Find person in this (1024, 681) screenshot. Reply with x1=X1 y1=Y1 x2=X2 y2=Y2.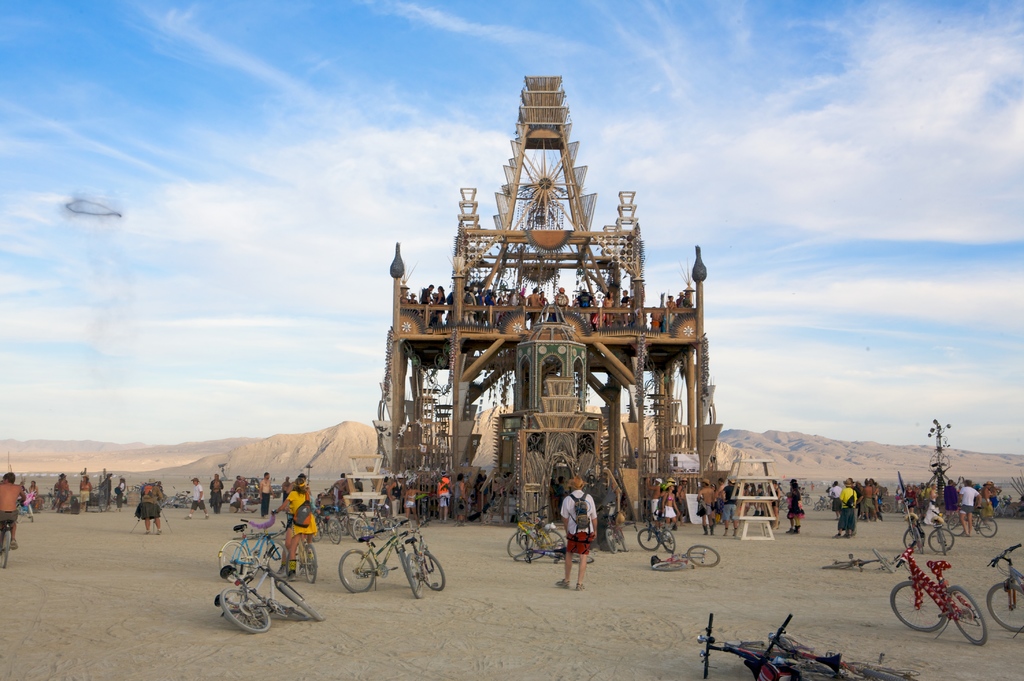
x1=570 y1=288 x2=600 y2=327.
